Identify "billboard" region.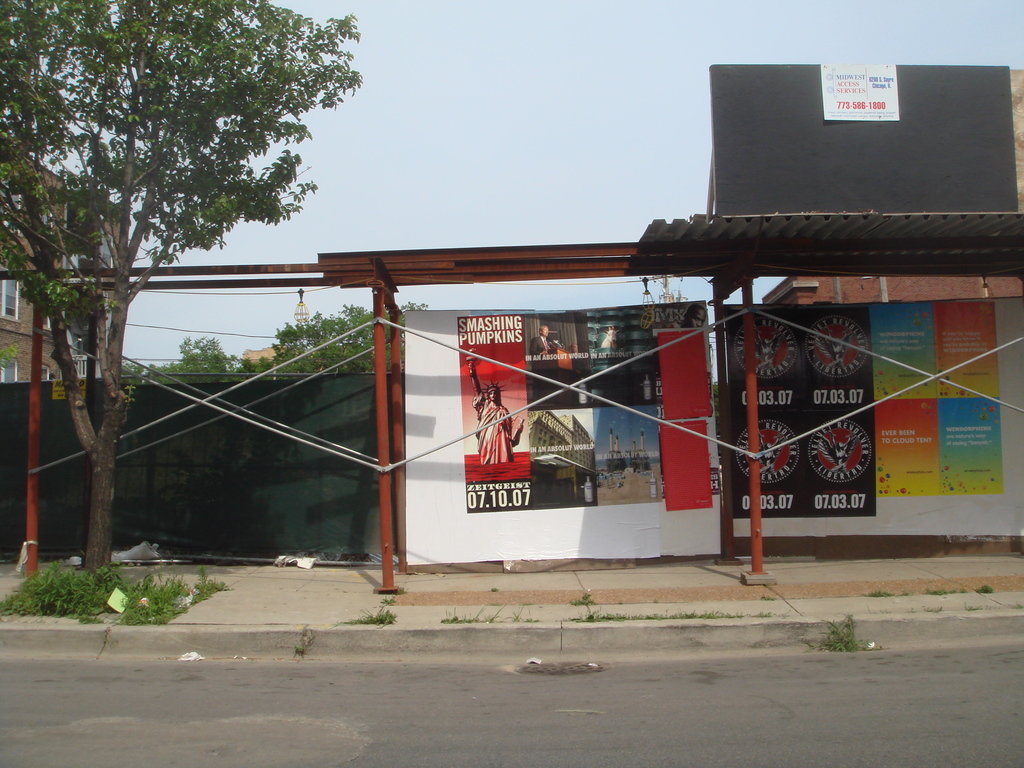
Region: 816 60 900 124.
